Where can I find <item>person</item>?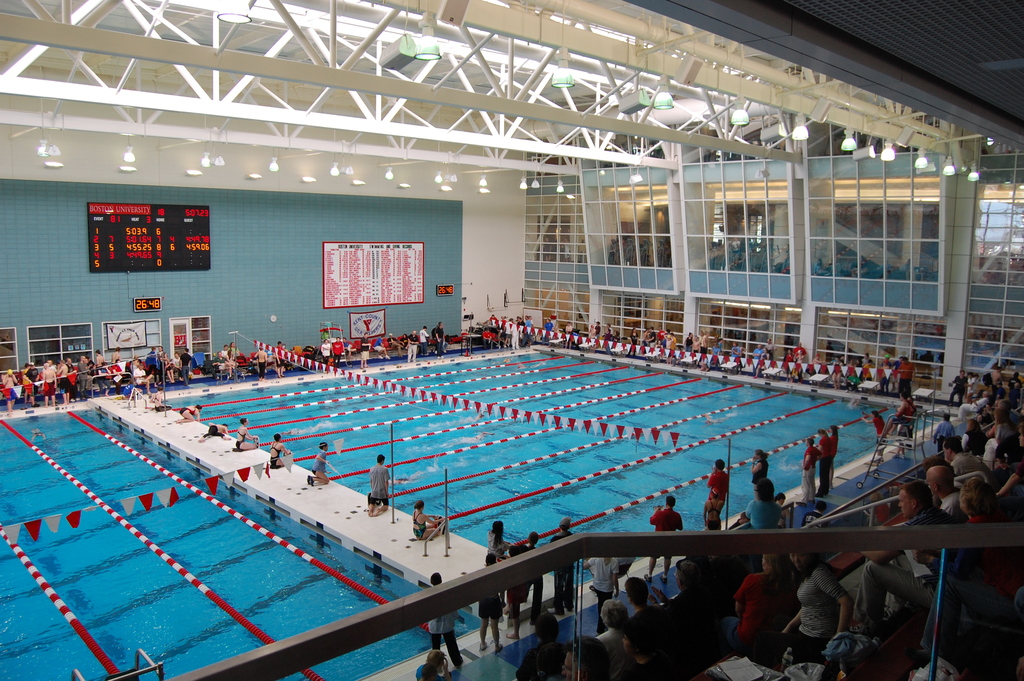
You can find it at 774/492/788/508.
